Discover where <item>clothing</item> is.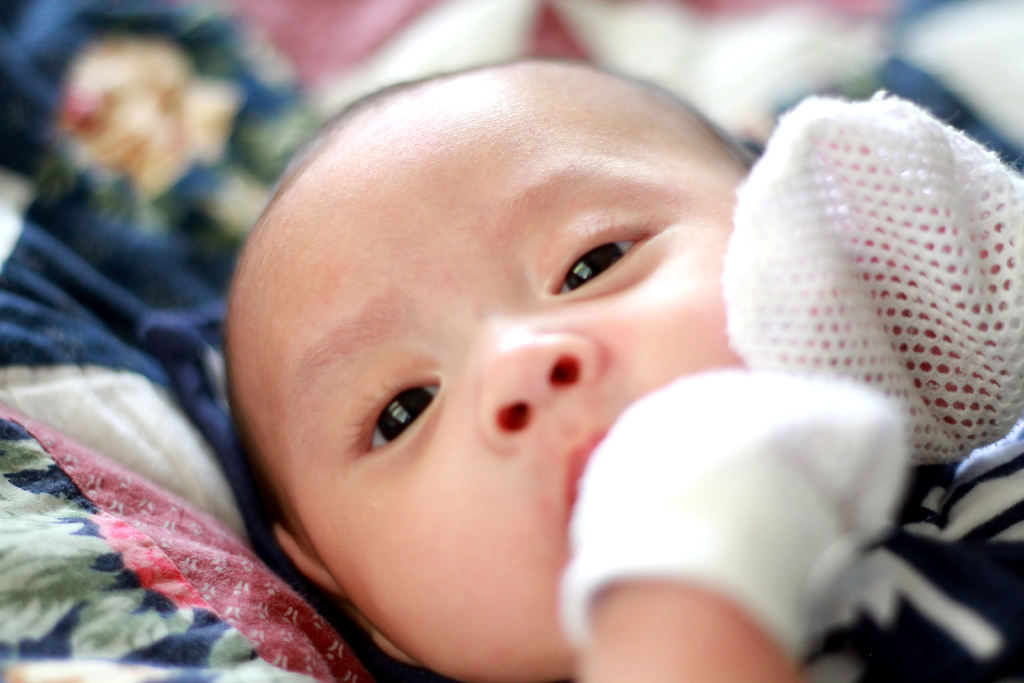
Discovered at crop(805, 418, 1023, 682).
